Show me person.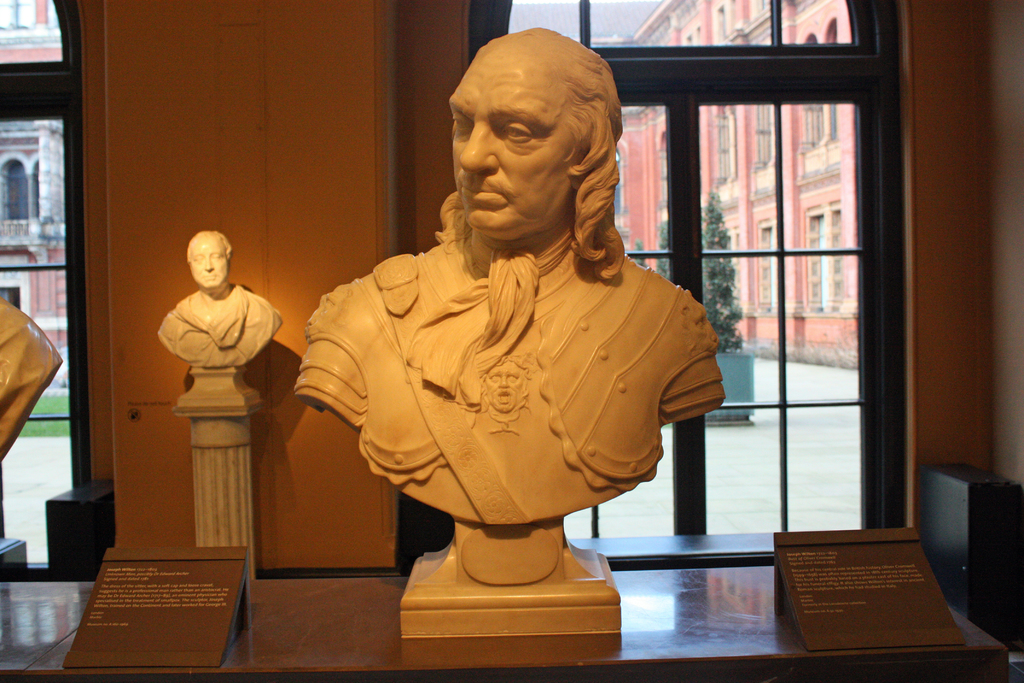
person is here: locate(159, 228, 286, 374).
